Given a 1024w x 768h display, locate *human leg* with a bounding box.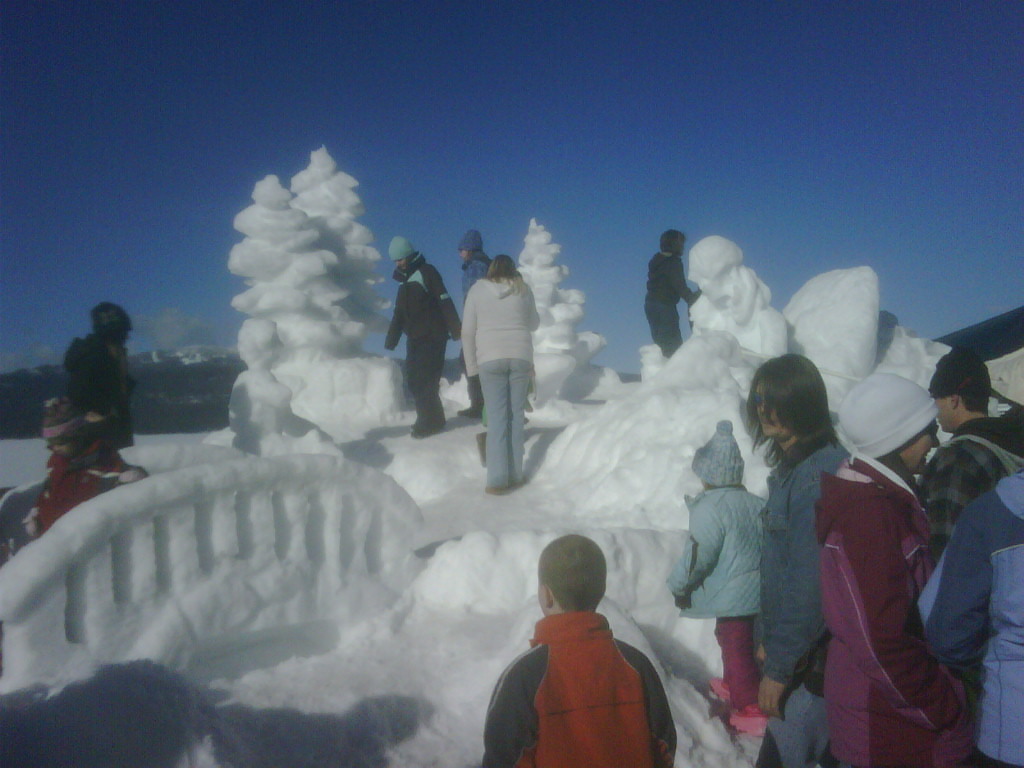
Located: region(753, 674, 826, 767).
